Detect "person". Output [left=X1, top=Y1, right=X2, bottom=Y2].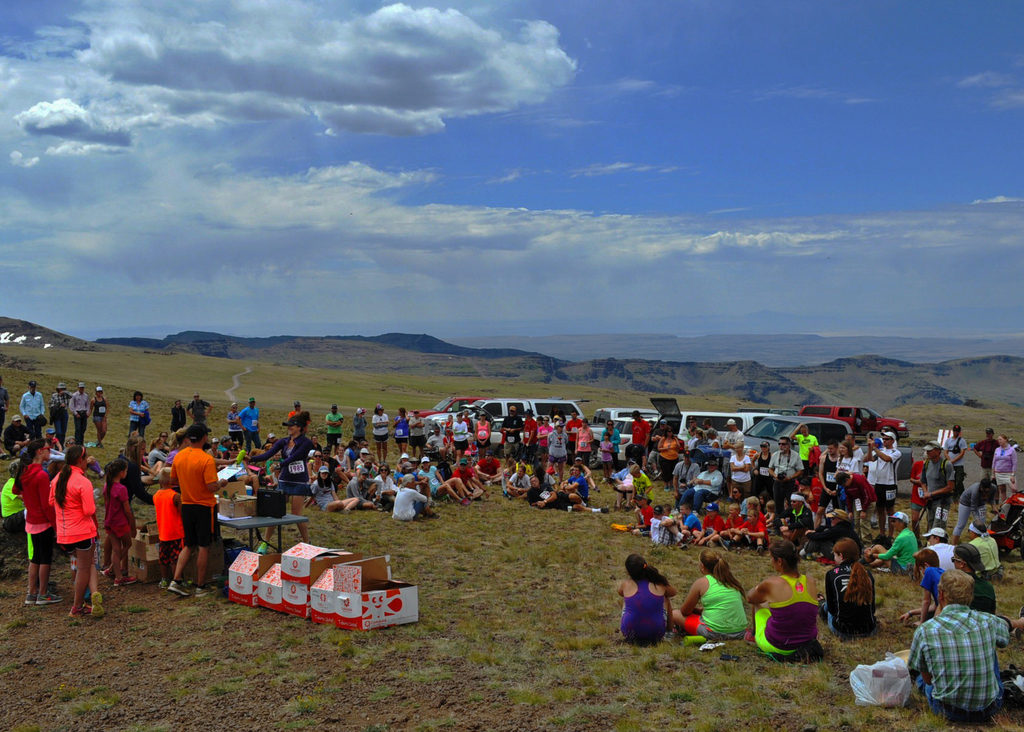
[left=953, top=428, right=966, bottom=483].
